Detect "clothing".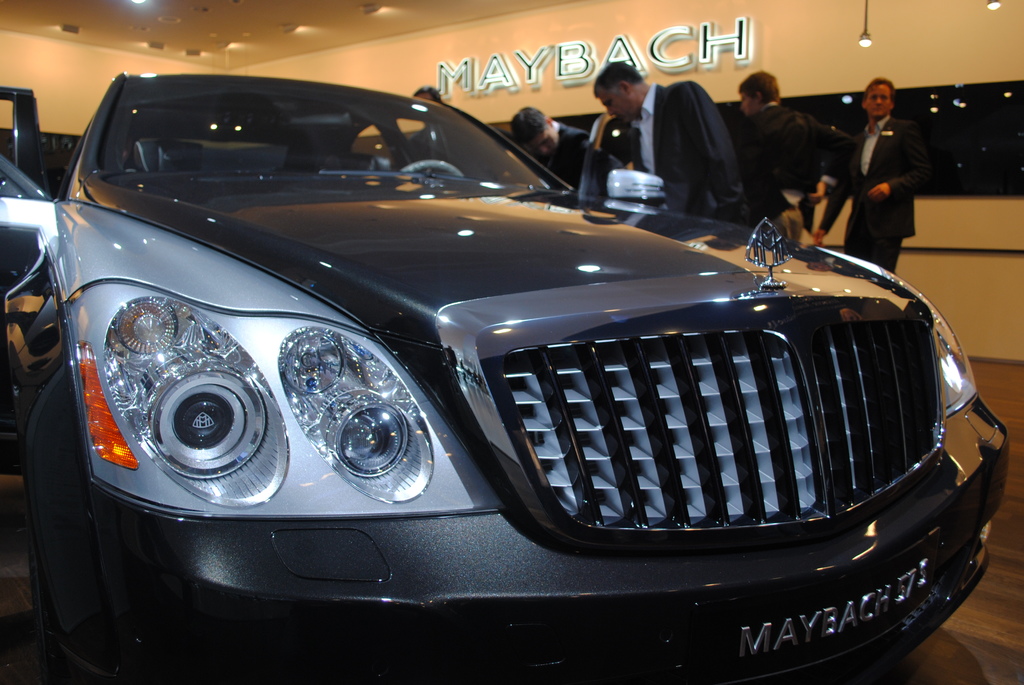
Detected at bbox=[820, 120, 936, 272].
